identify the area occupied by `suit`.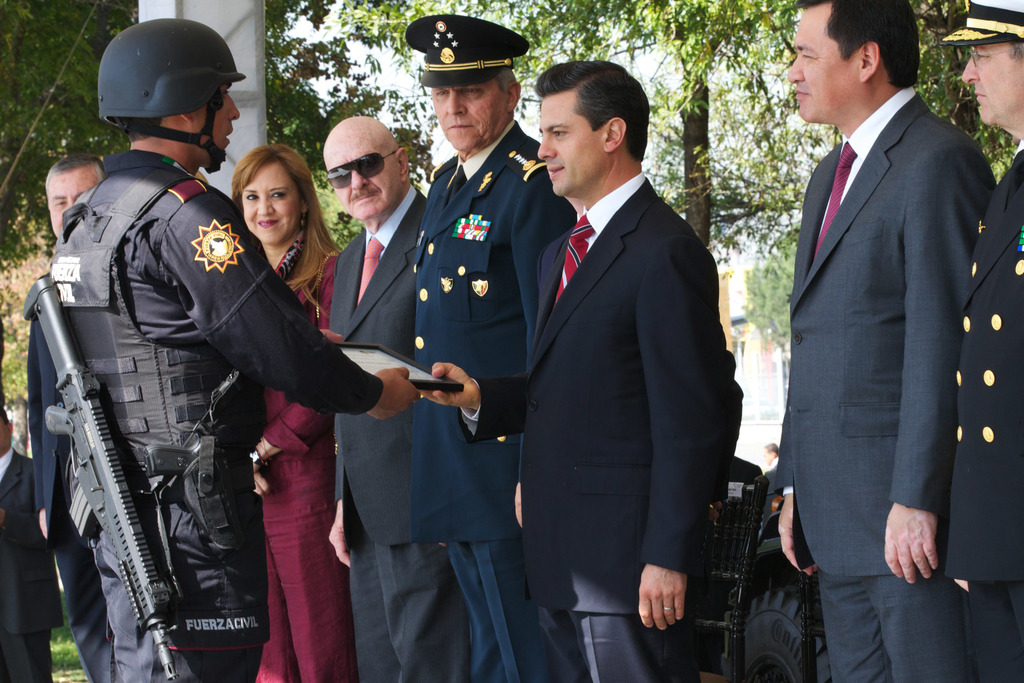
Area: <bbox>766, 0, 991, 682</bbox>.
